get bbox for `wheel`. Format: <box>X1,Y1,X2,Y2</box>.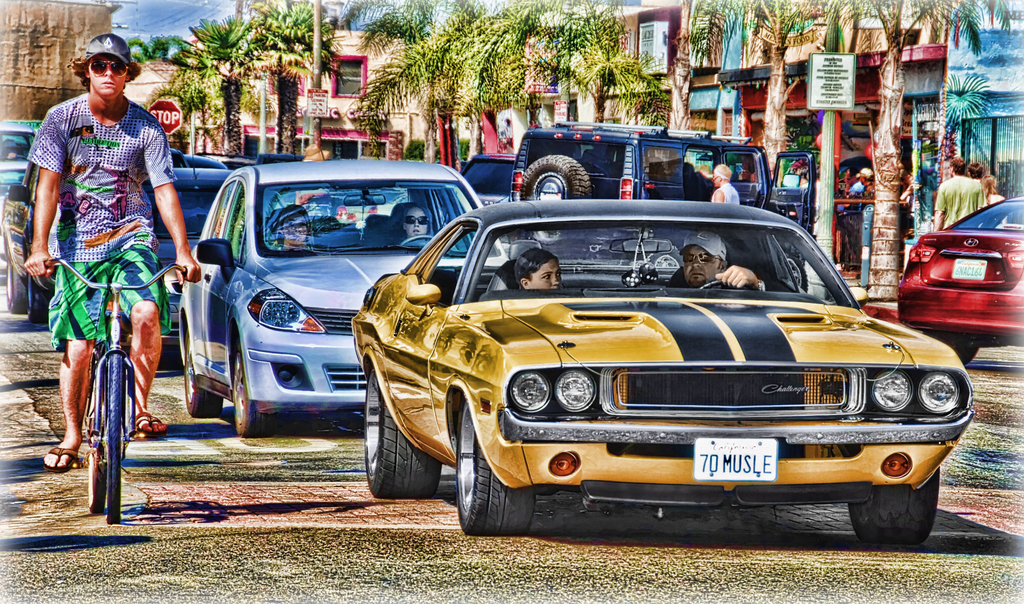
<box>849,475,941,544</box>.
